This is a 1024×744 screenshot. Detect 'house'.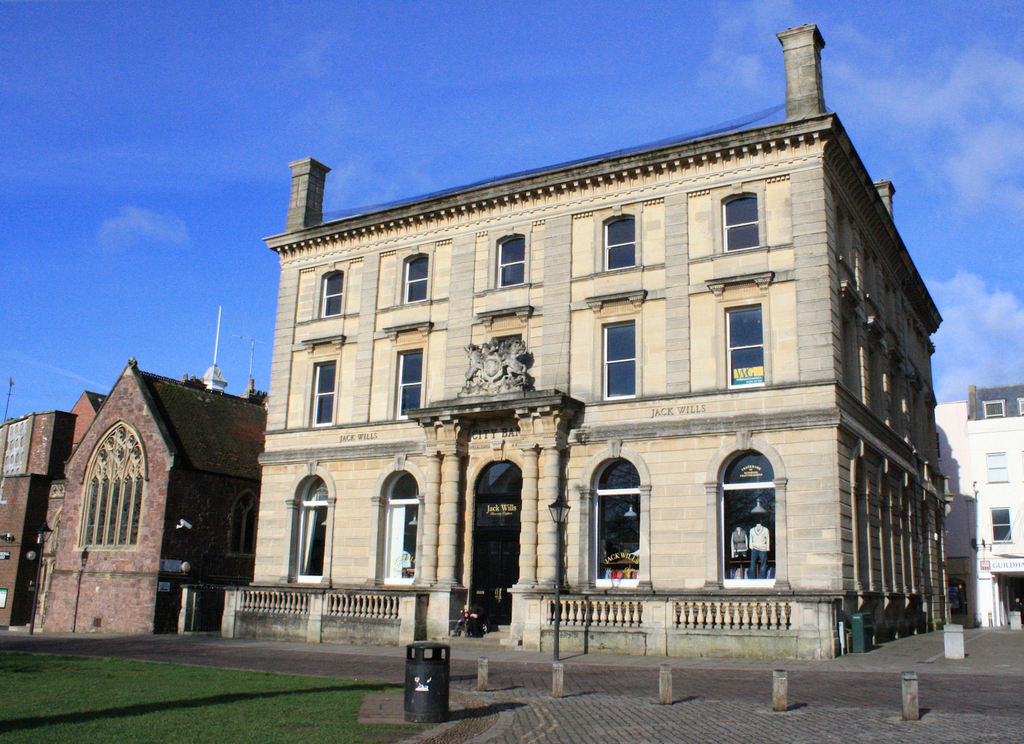
<bbox>176, 65, 986, 668</bbox>.
